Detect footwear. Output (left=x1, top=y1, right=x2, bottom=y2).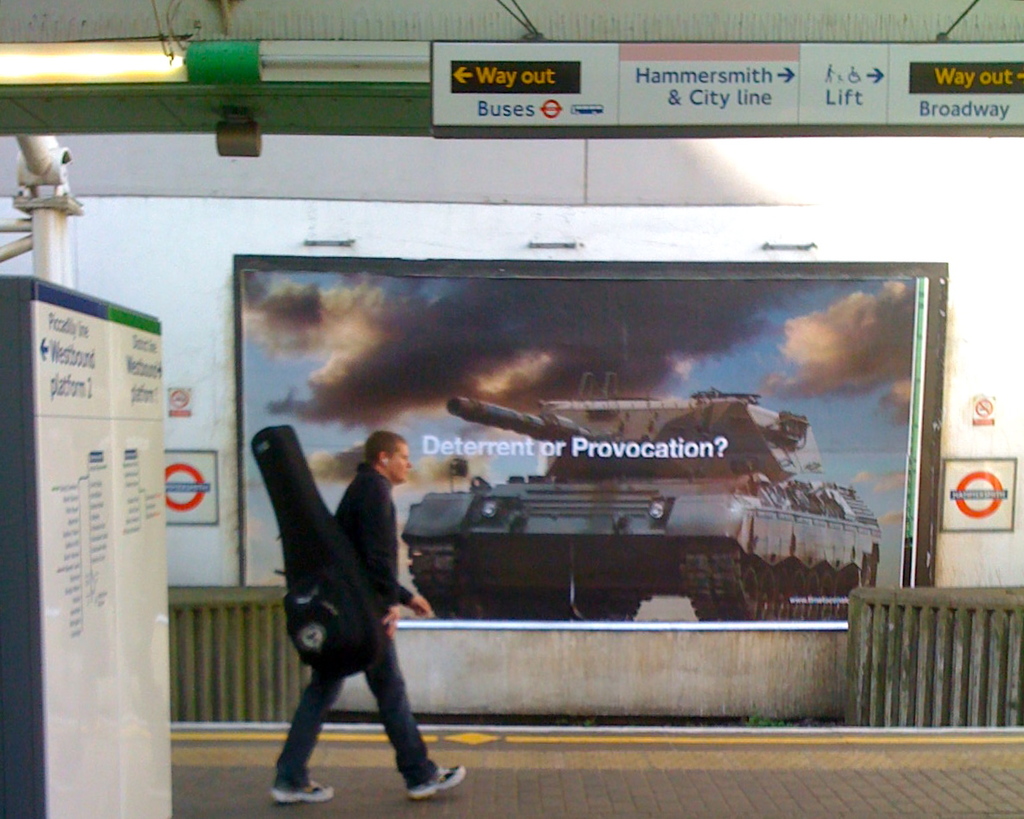
(left=404, top=760, right=468, bottom=797).
